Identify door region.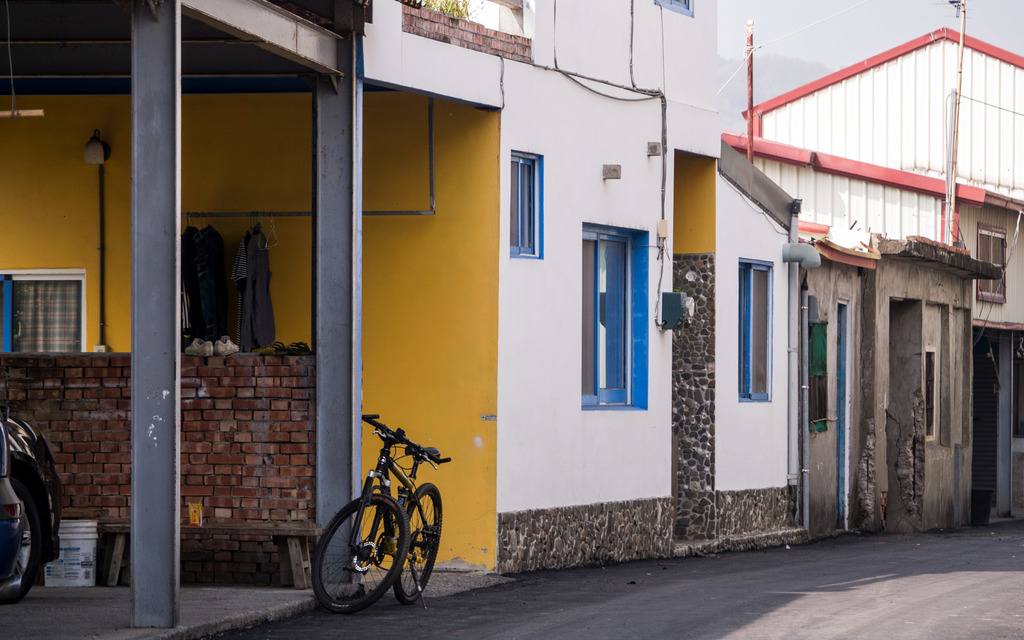
Region: 976,331,1009,512.
